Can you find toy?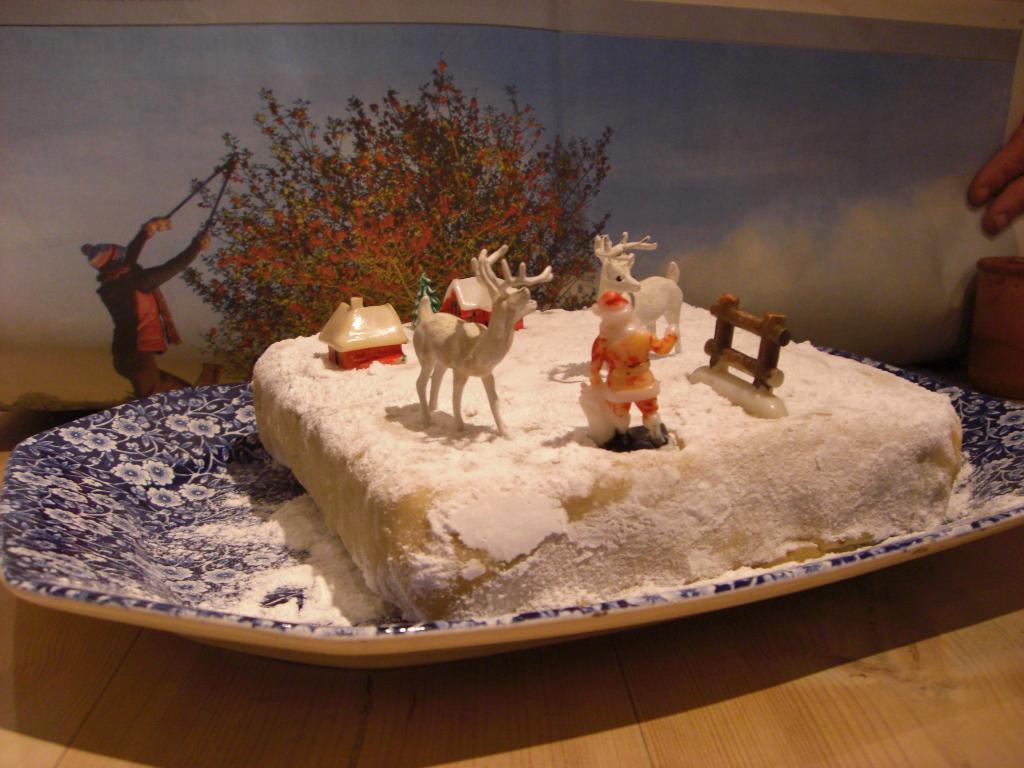
Yes, bounding box: [438, 254, 525, 331].
